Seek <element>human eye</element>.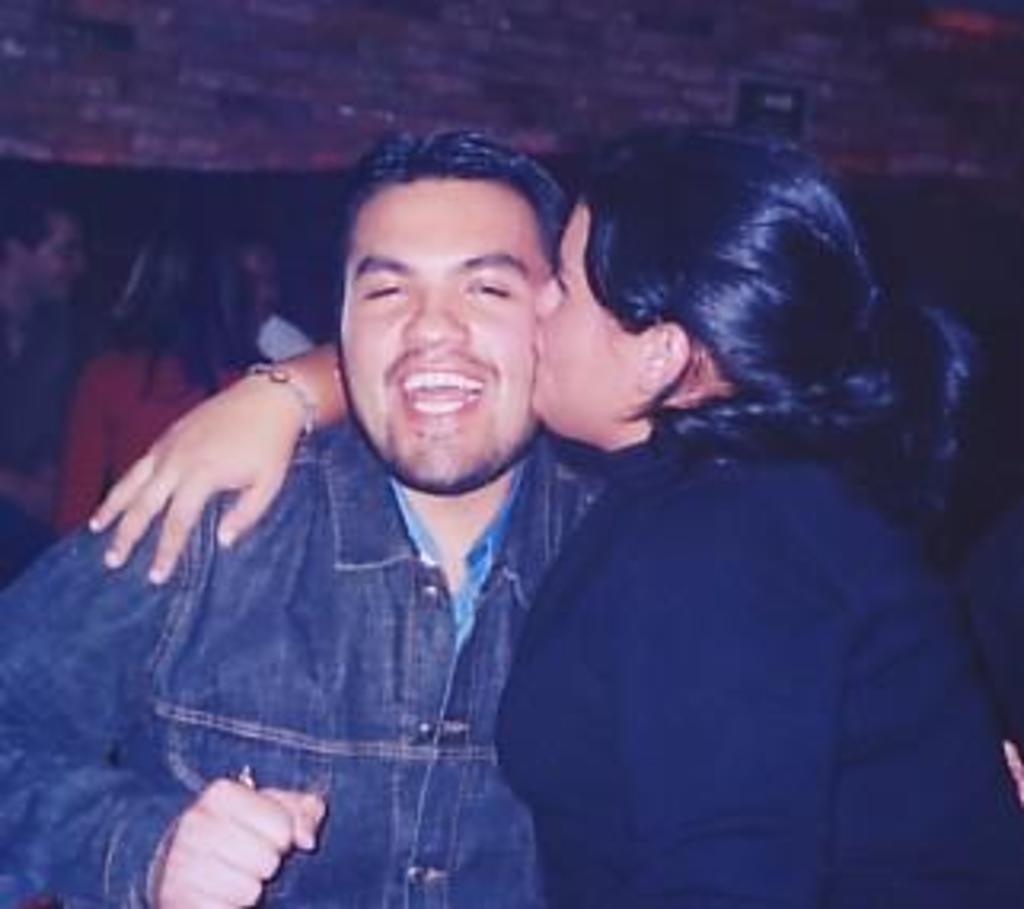
bbox=(351, 274, 405, 316).
